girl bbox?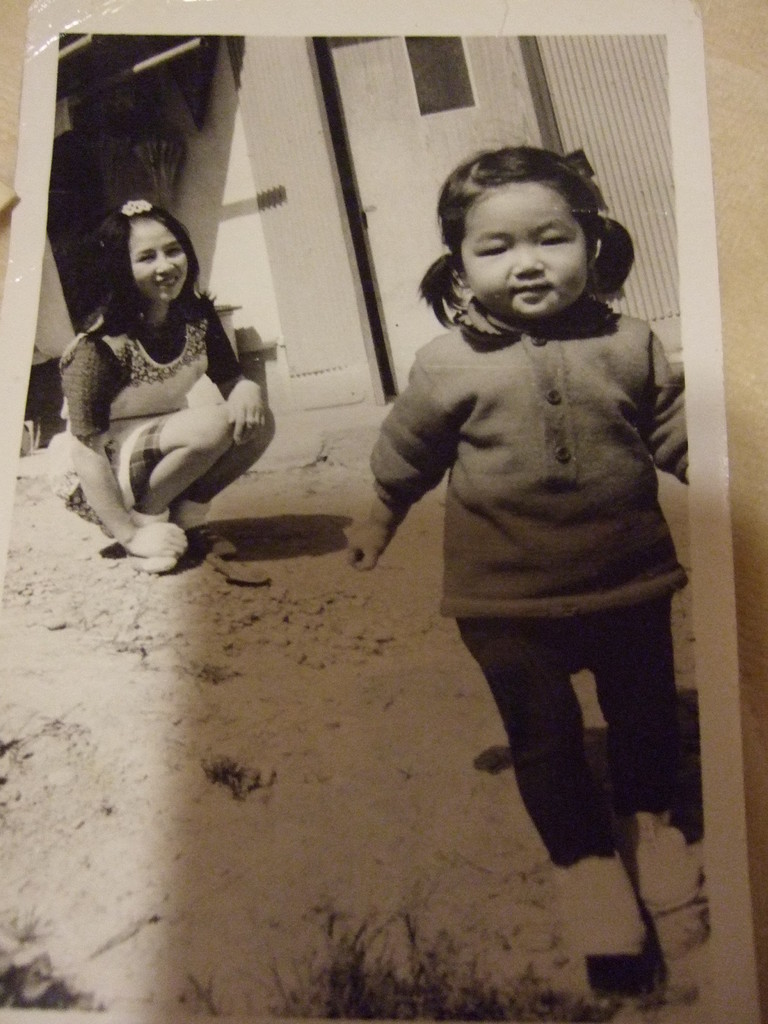
[left=346, top=136, right=692, bottom=966]
